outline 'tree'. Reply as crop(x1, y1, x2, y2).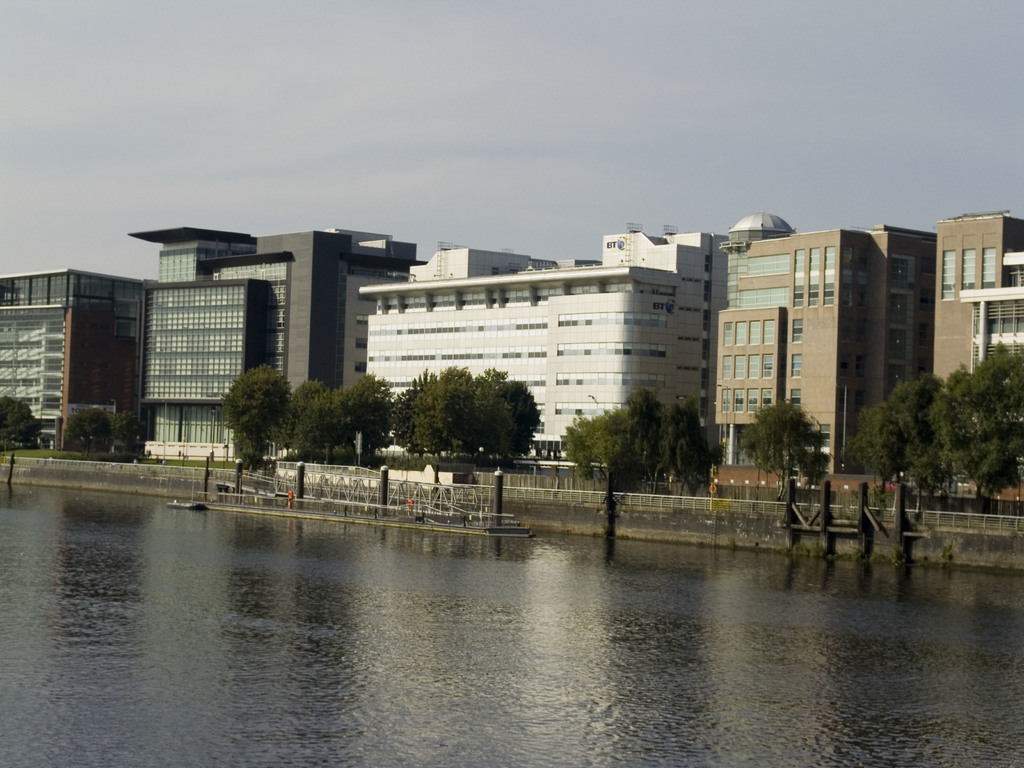
crop(810, 449, 833, 498).
